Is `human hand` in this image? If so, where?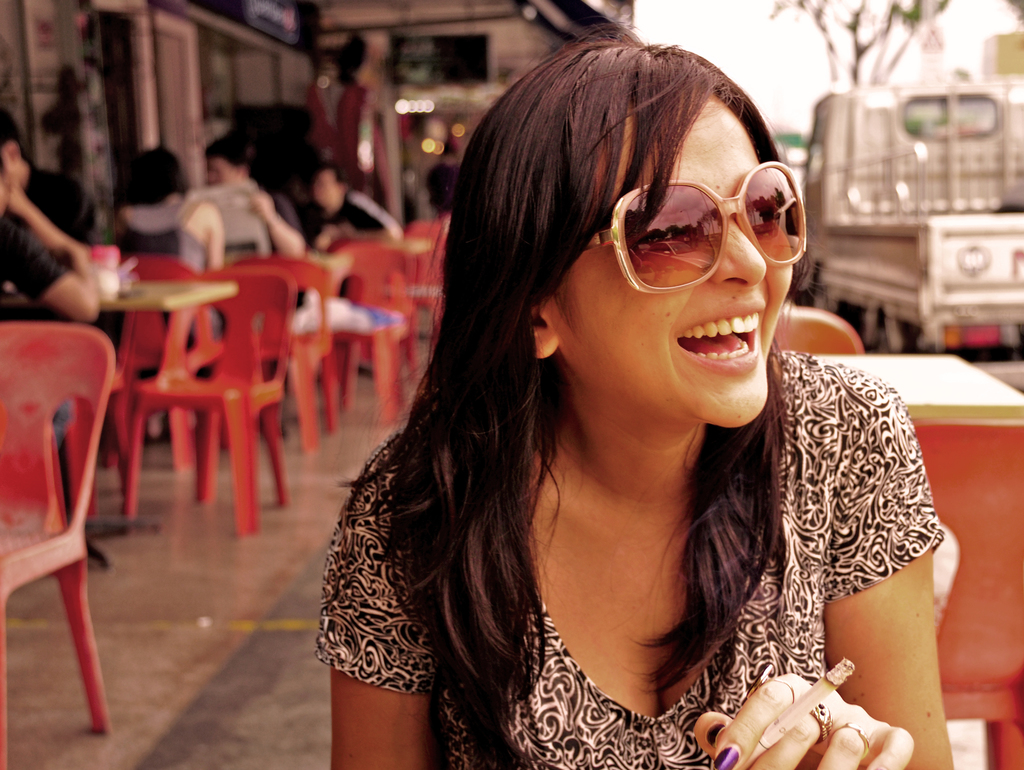
Yes, at x1=249 y1=189 x2=275 y2=218.
